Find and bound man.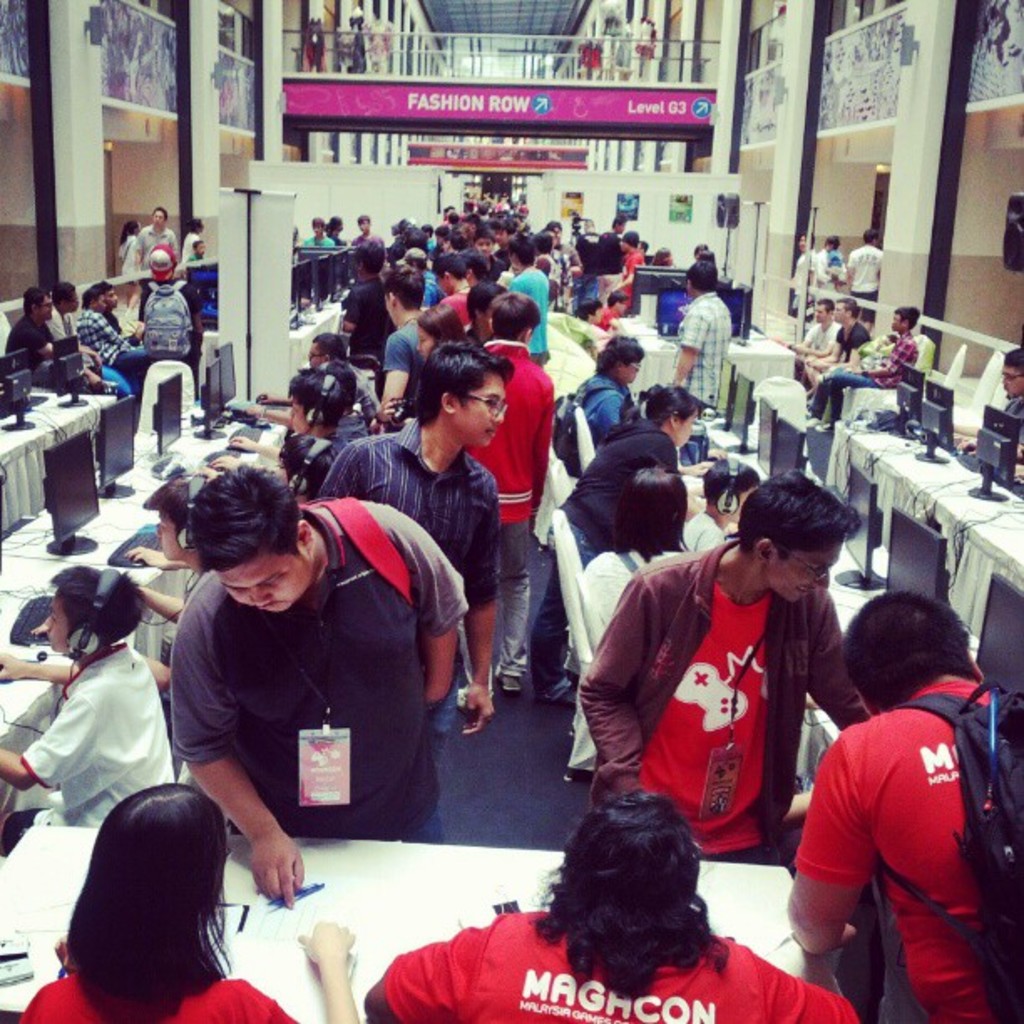
Bound: select_region(381, 273, 433, 407).
